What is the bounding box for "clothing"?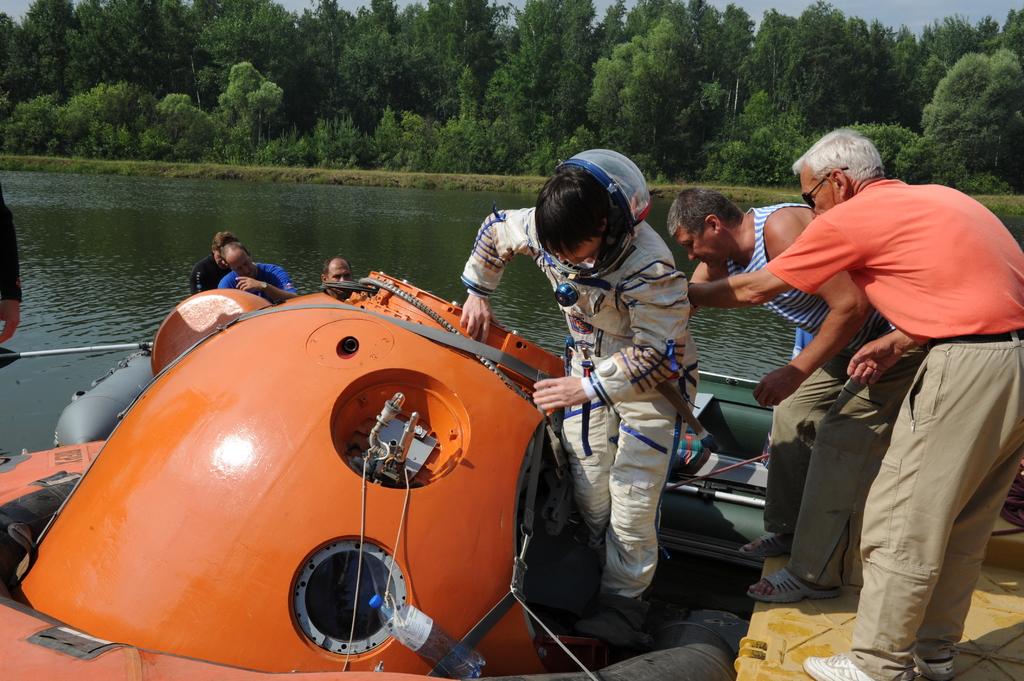
crop(753, 162, 1023, 673).
